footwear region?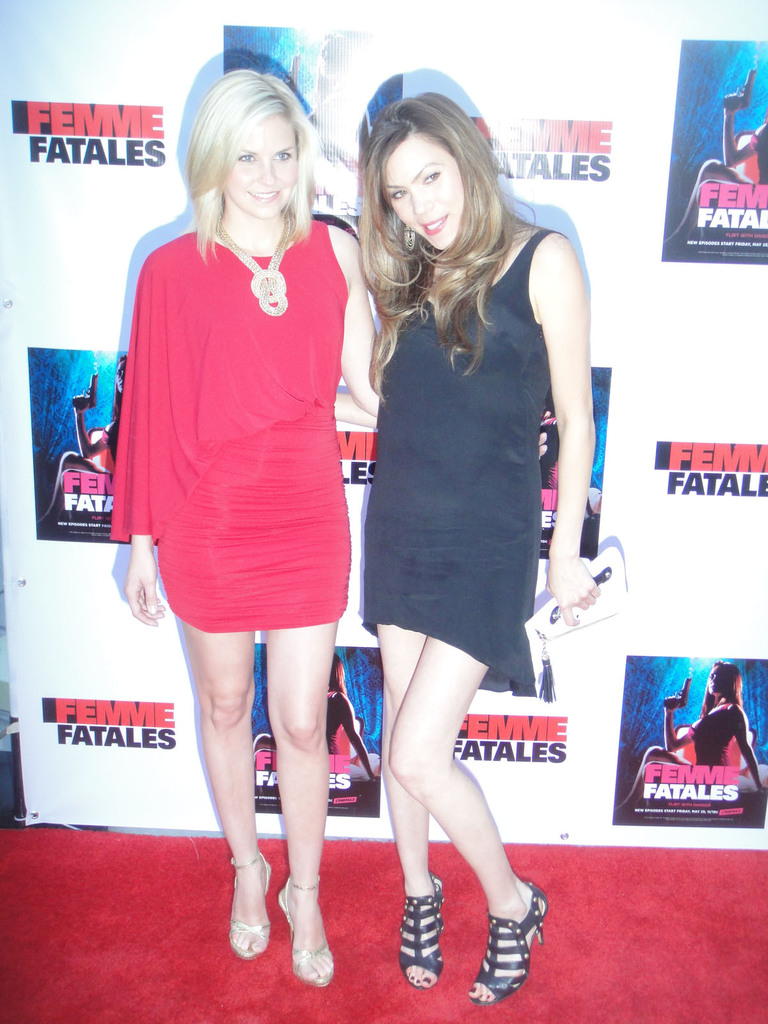
pyautogui.locateOnScreen(467, 895, 543, 1002)
